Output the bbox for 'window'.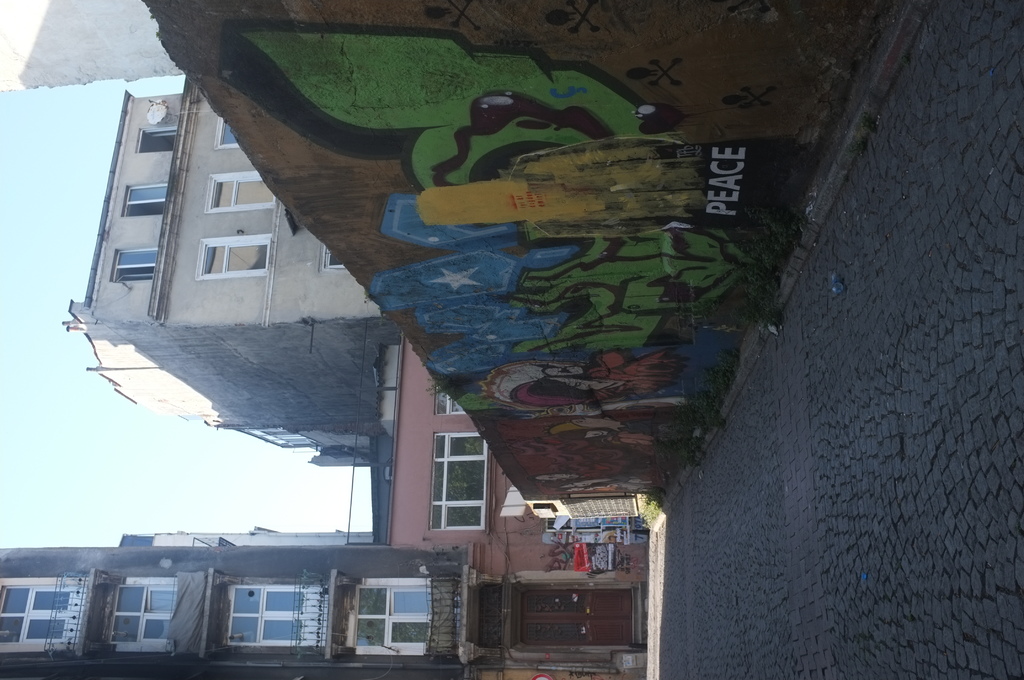
134,127,180,151.
